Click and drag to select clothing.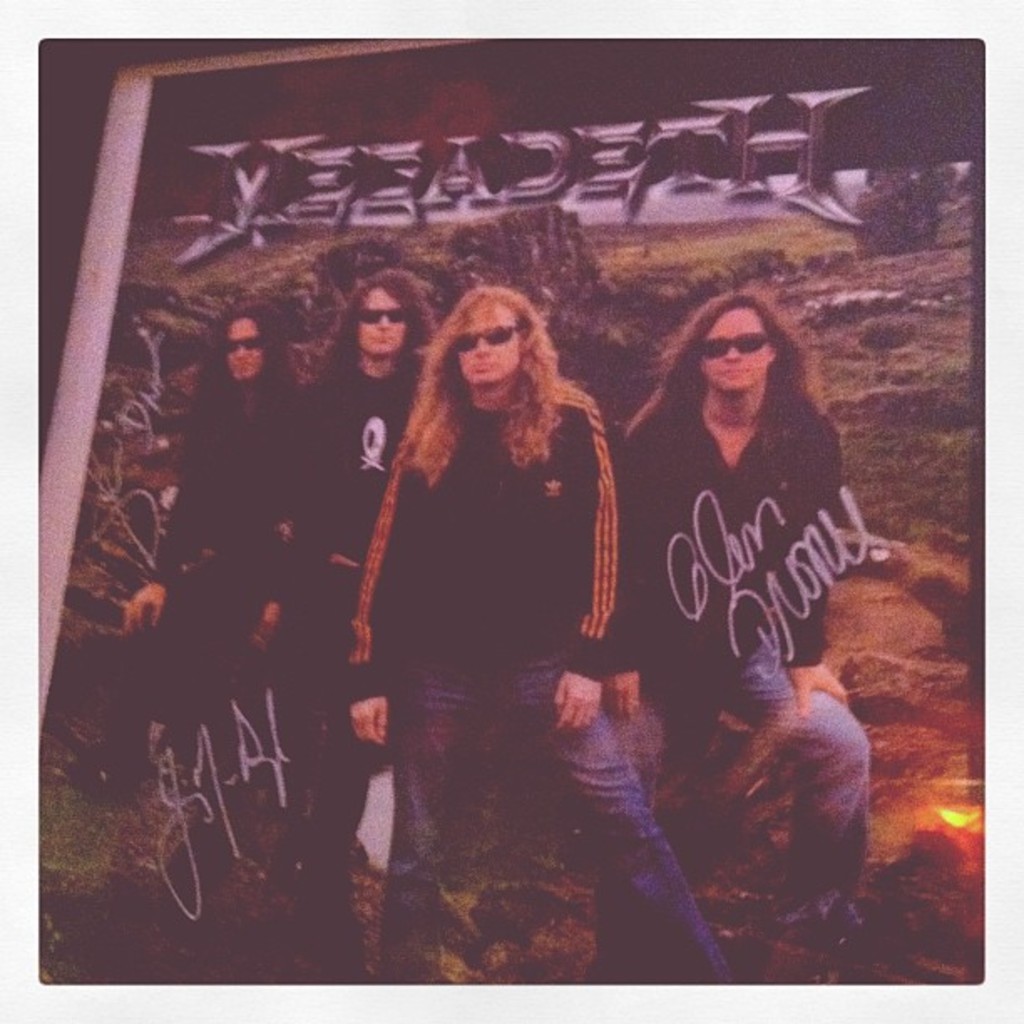
Selection: <box>622,393,873,930</box>.
